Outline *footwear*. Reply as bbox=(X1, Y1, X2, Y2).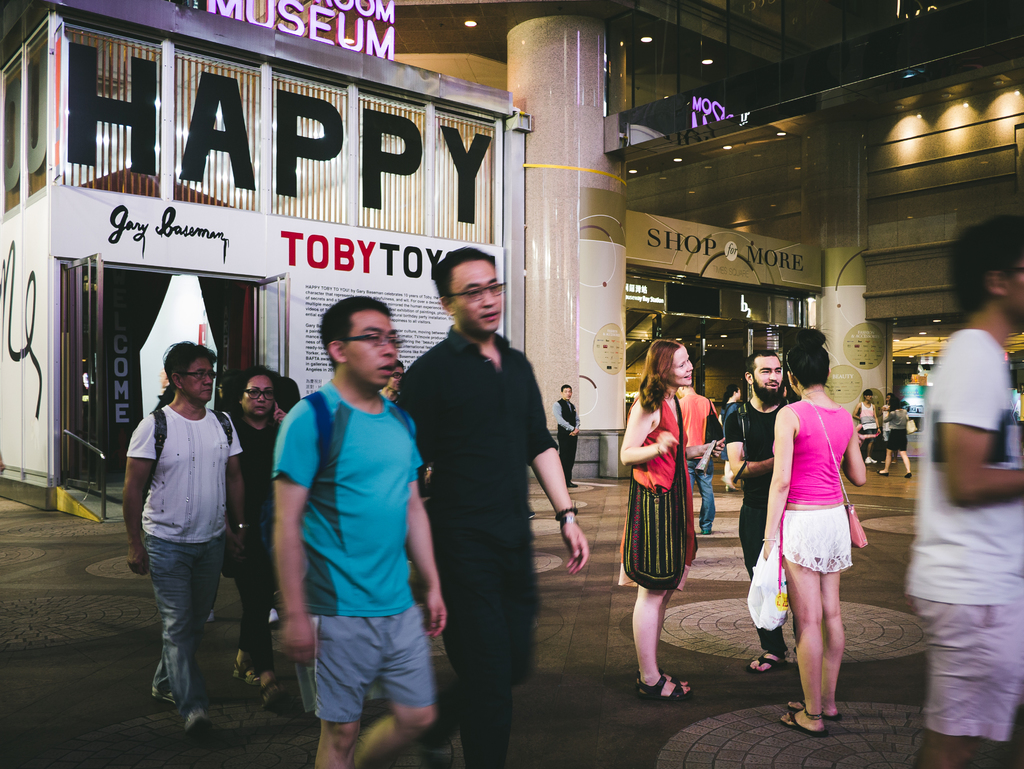
bbox=(906, 472, 914, 478).
